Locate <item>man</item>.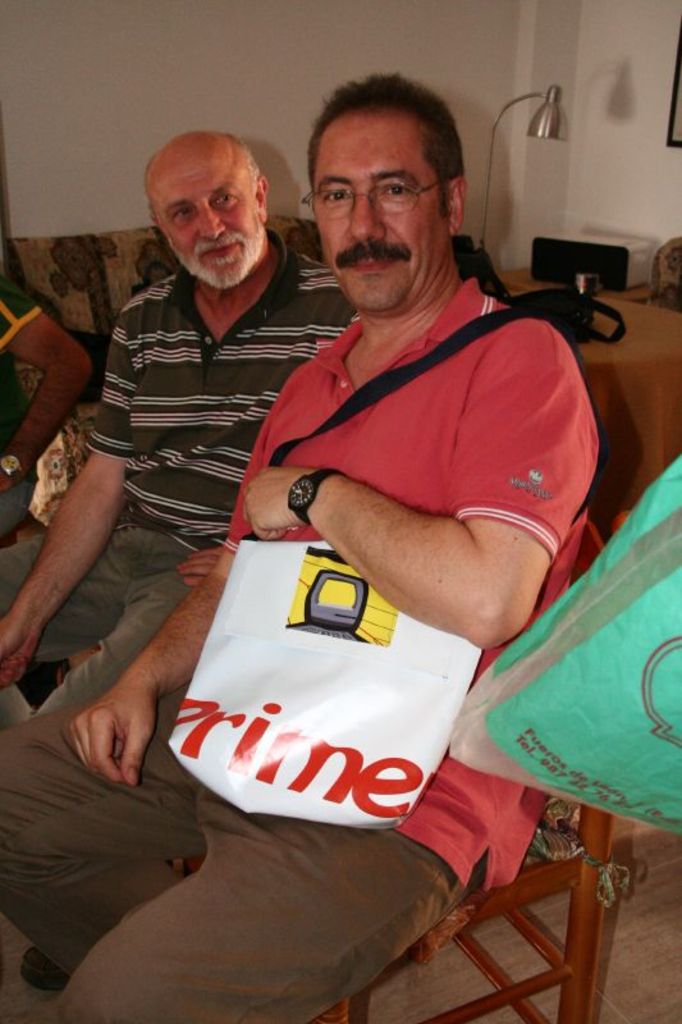
Bounding box: x1=0, y1=127, x2=361, y2=730.
